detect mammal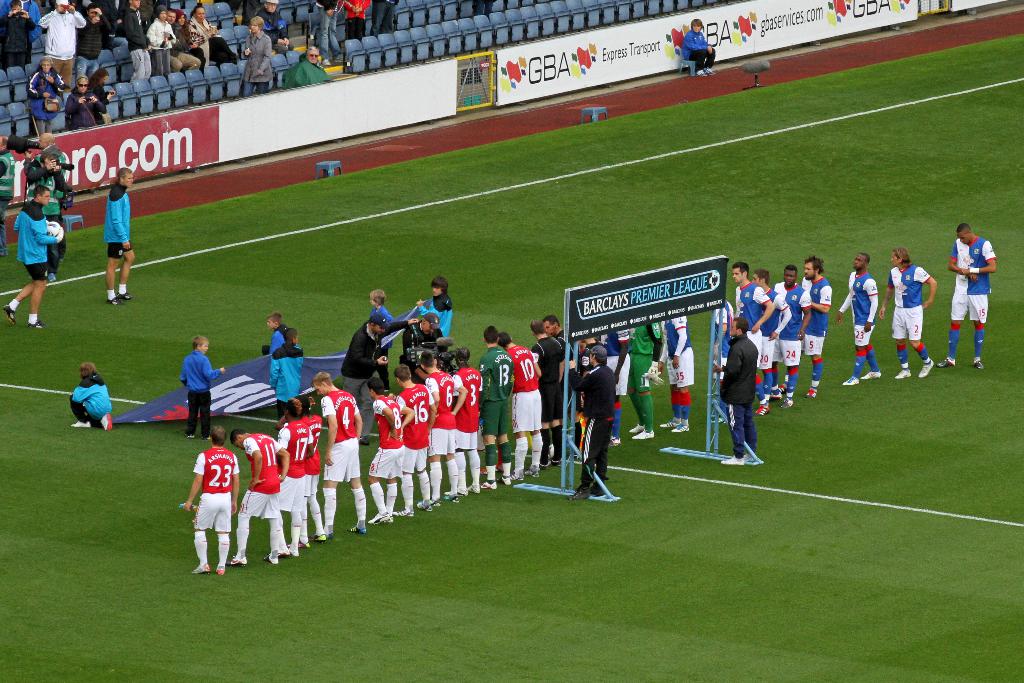
region(176, 335, 225, 439)
